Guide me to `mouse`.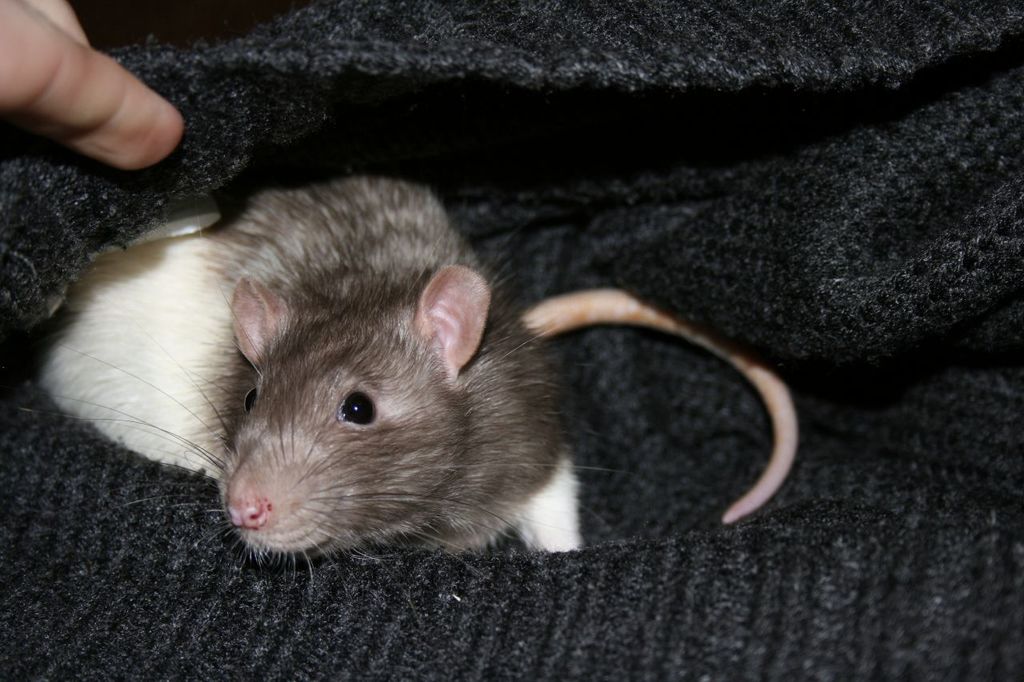
Guidance: 20:262:794:579.
